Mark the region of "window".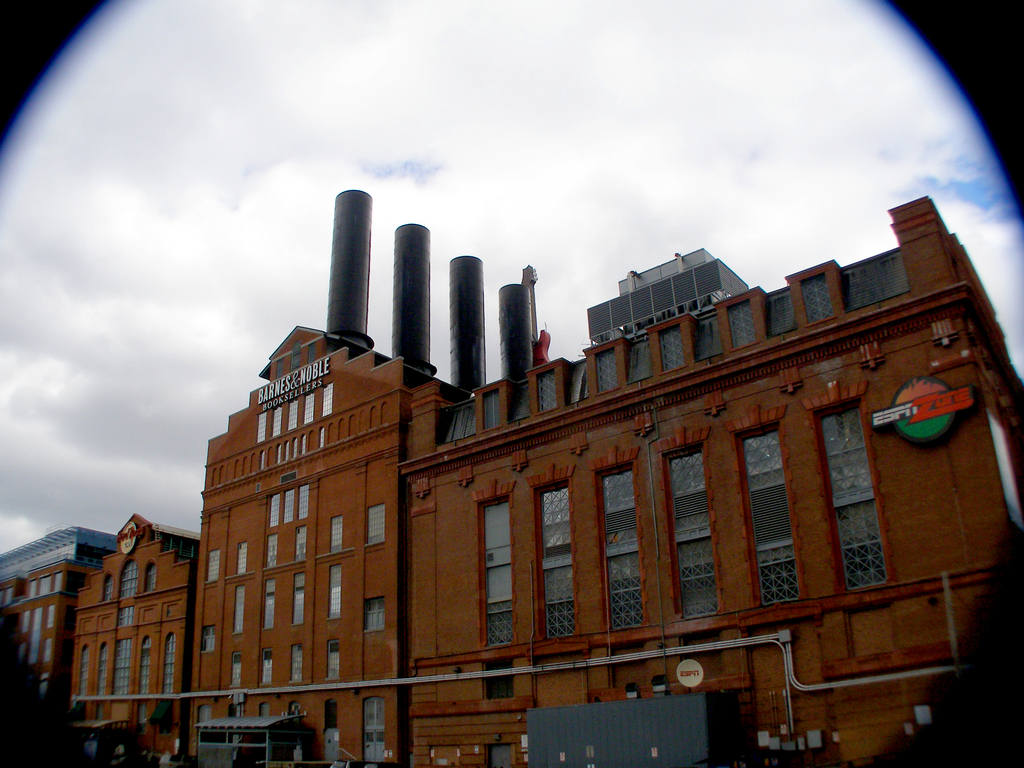
Region: BBox(206, 547, 223, 584).
